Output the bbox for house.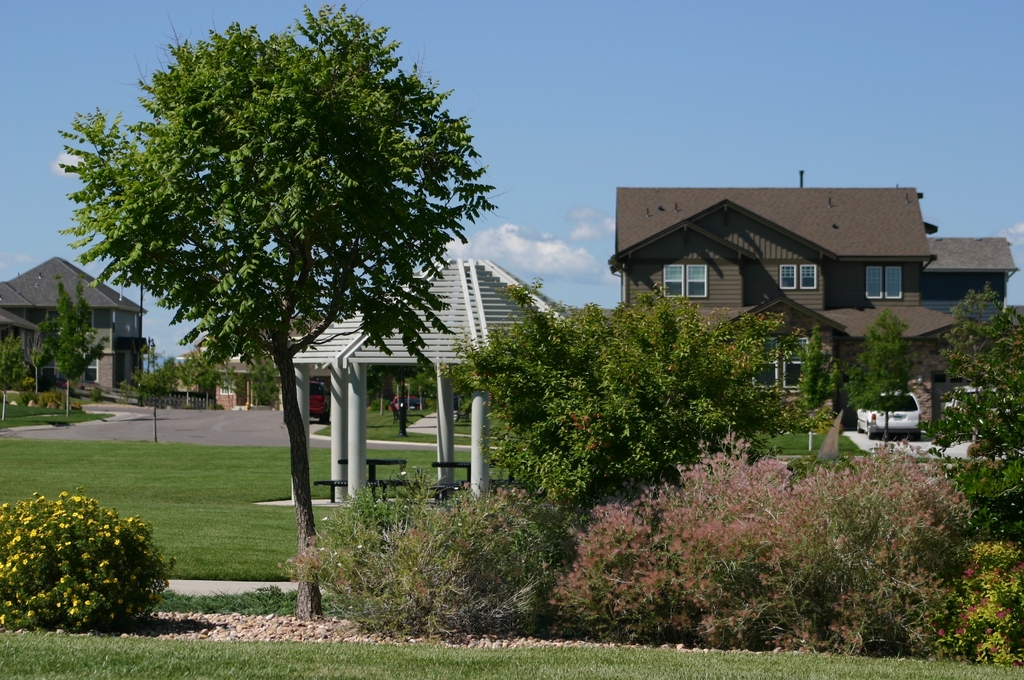
box=[173, 311, 323, 413].
